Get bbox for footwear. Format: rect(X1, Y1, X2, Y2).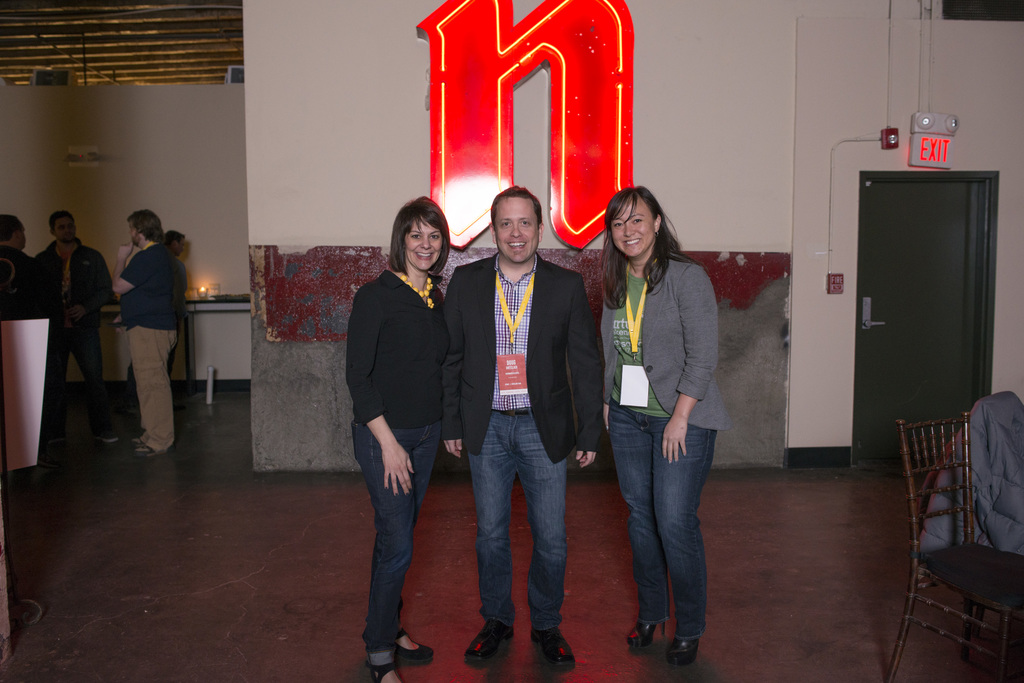
rect(399, 630, 429, 670).
